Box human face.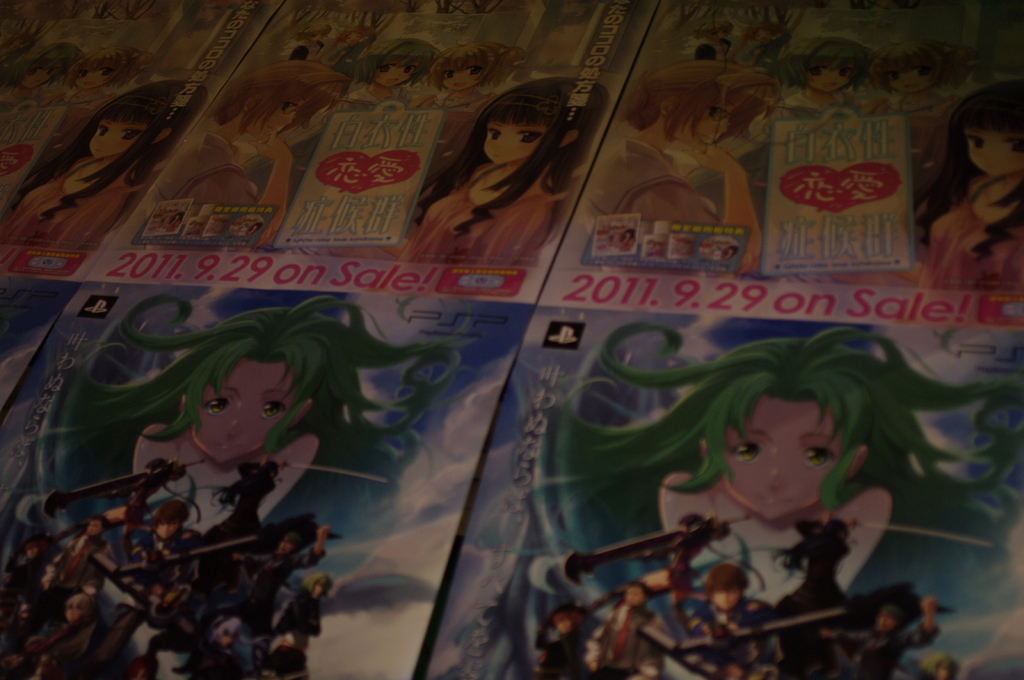
(440,68,477,93).
